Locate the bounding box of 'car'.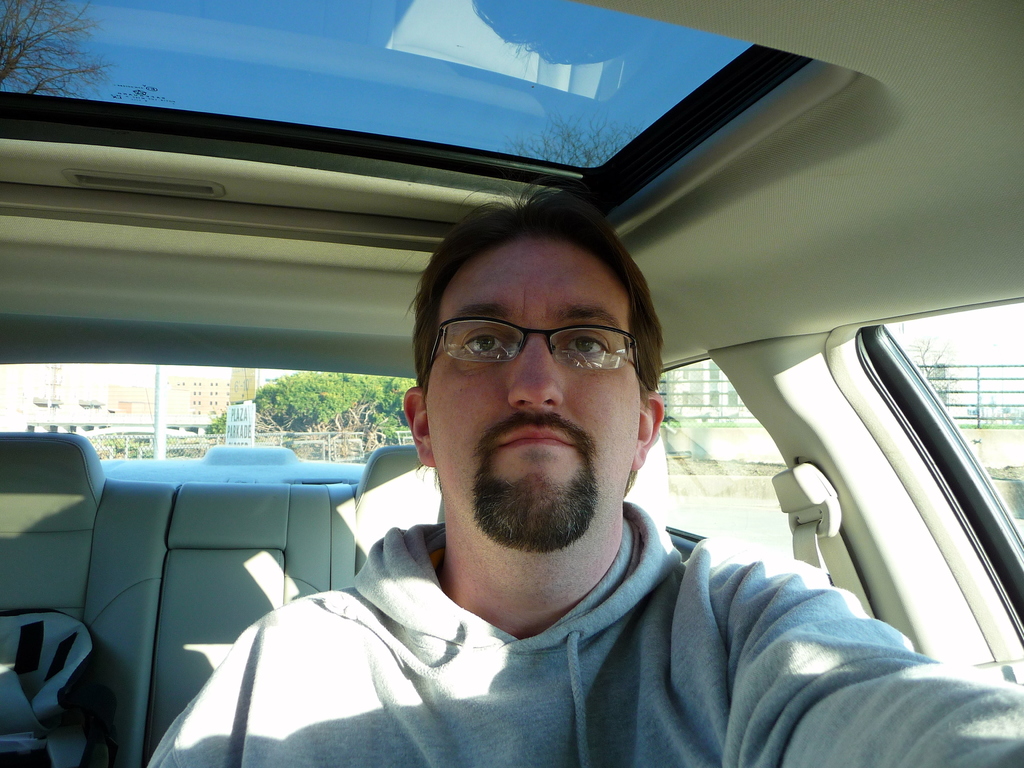
Bounding box: 0/0/1023/767.
